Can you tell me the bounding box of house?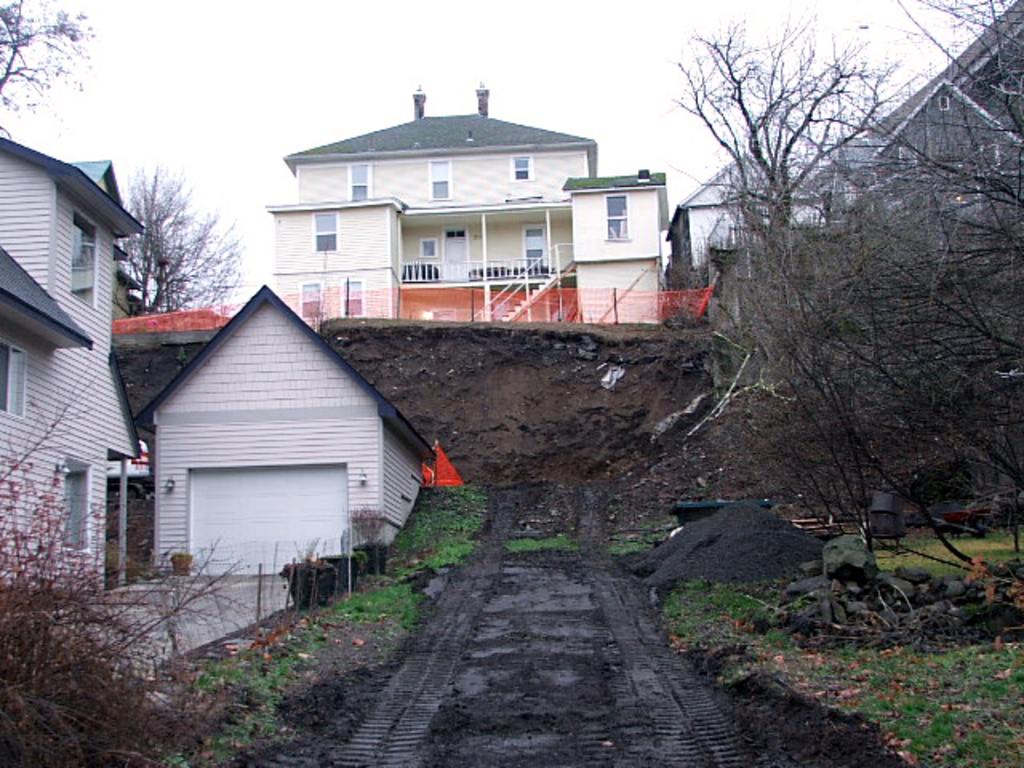
x1=262, y1=82, x2=674, y2=330.
